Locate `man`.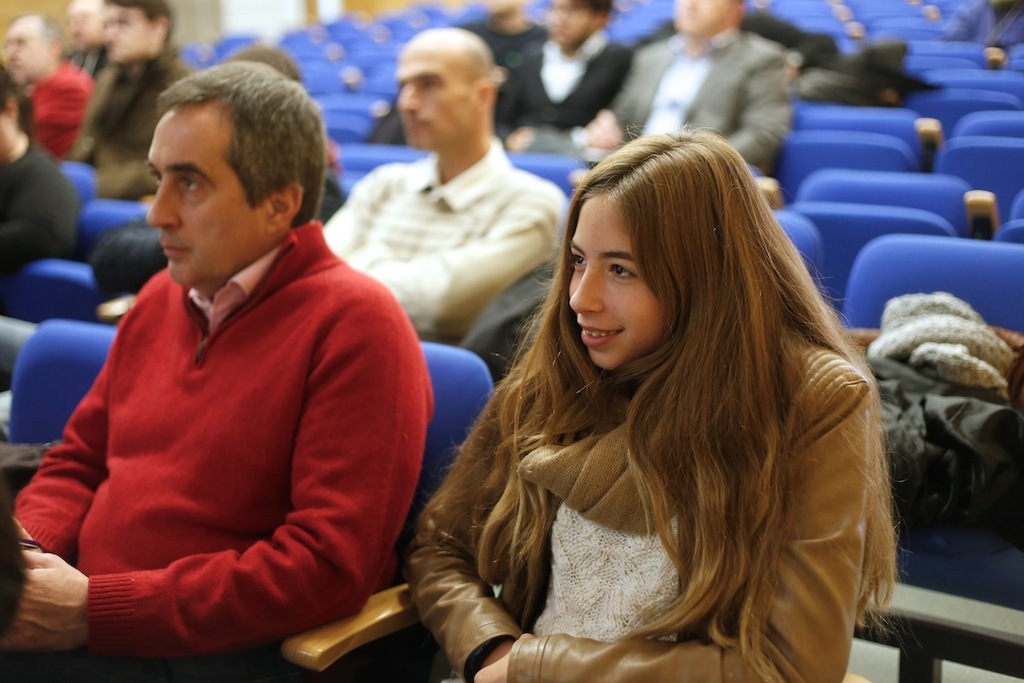
Bounding box: (x1=323, y1=27, x2=570, y2=347).
